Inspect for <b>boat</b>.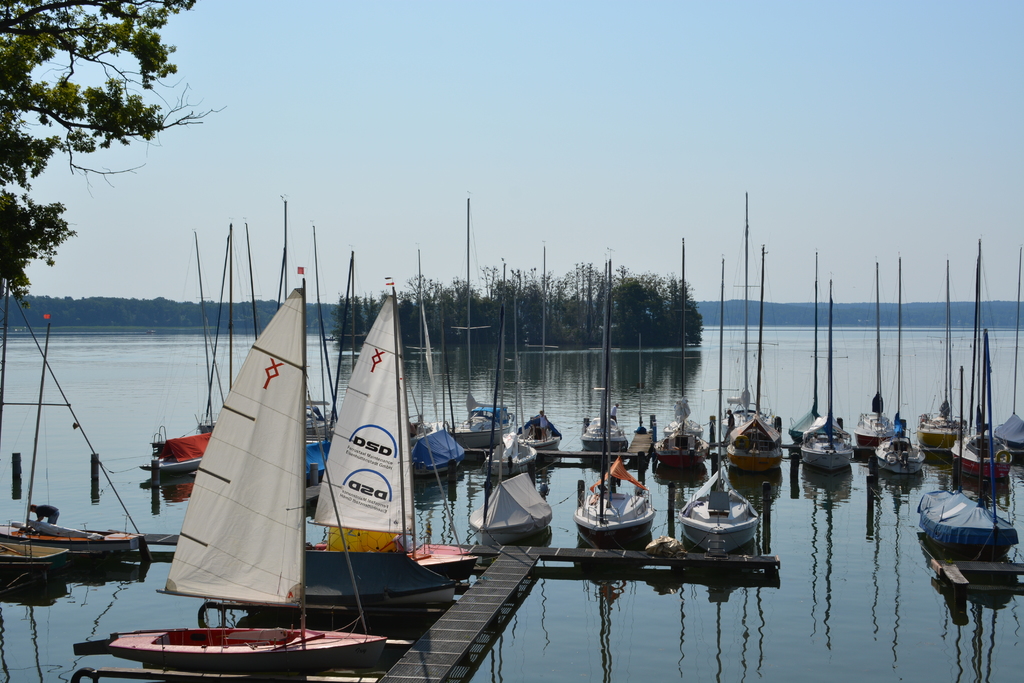
Inspection: crop(653, 240, 708, 468).
